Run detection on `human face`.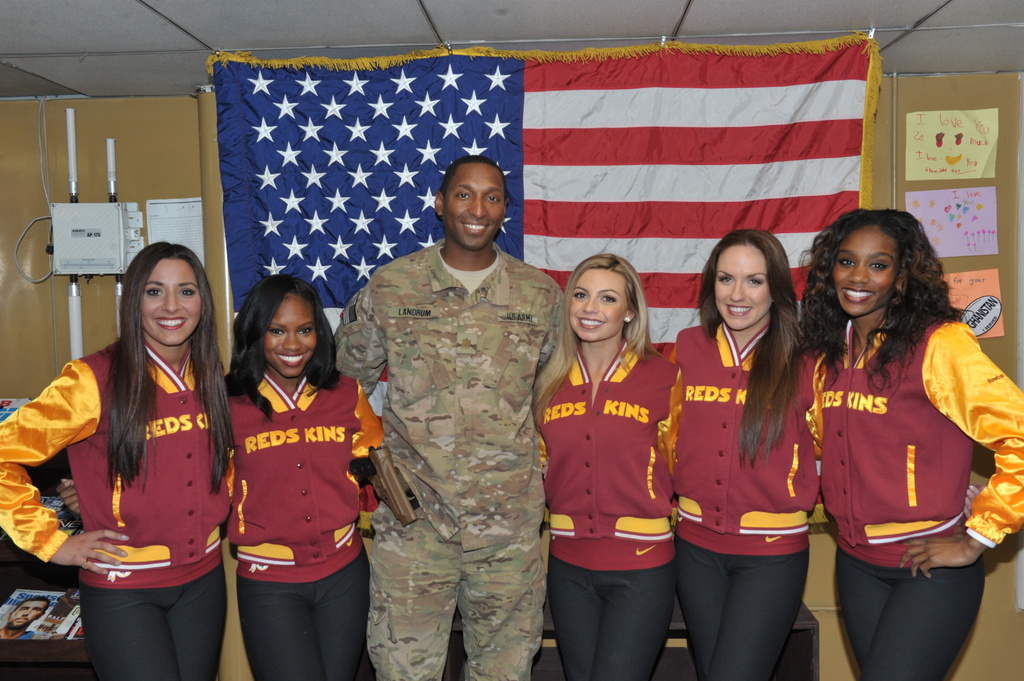
Result: 140/261/199/344.
